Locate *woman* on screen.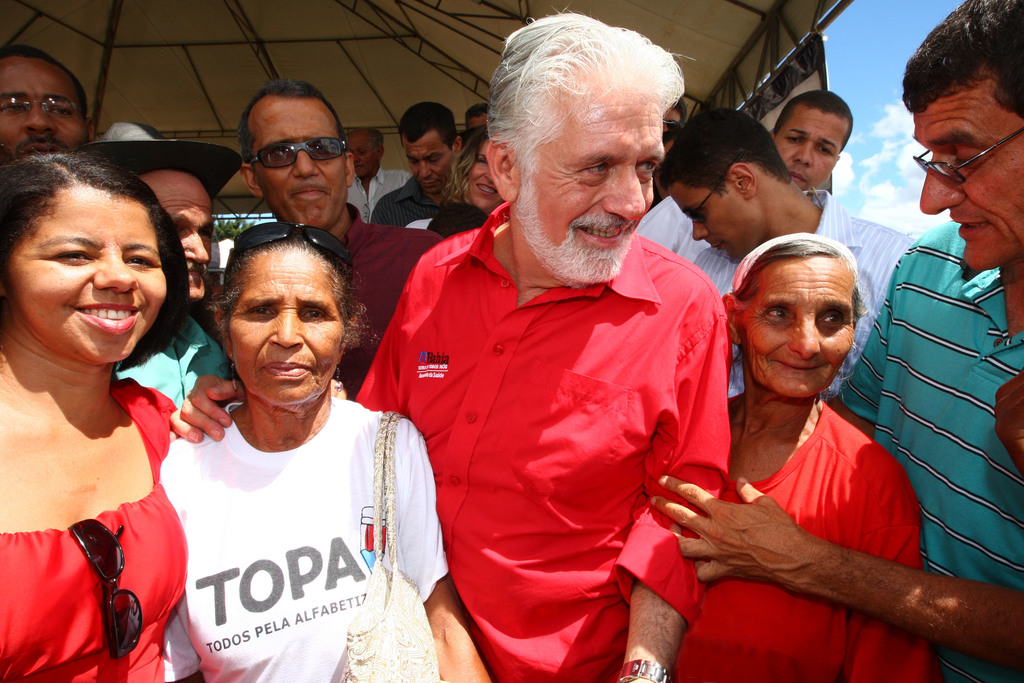
On screen at bbox=[406, 122, 504, 247].
